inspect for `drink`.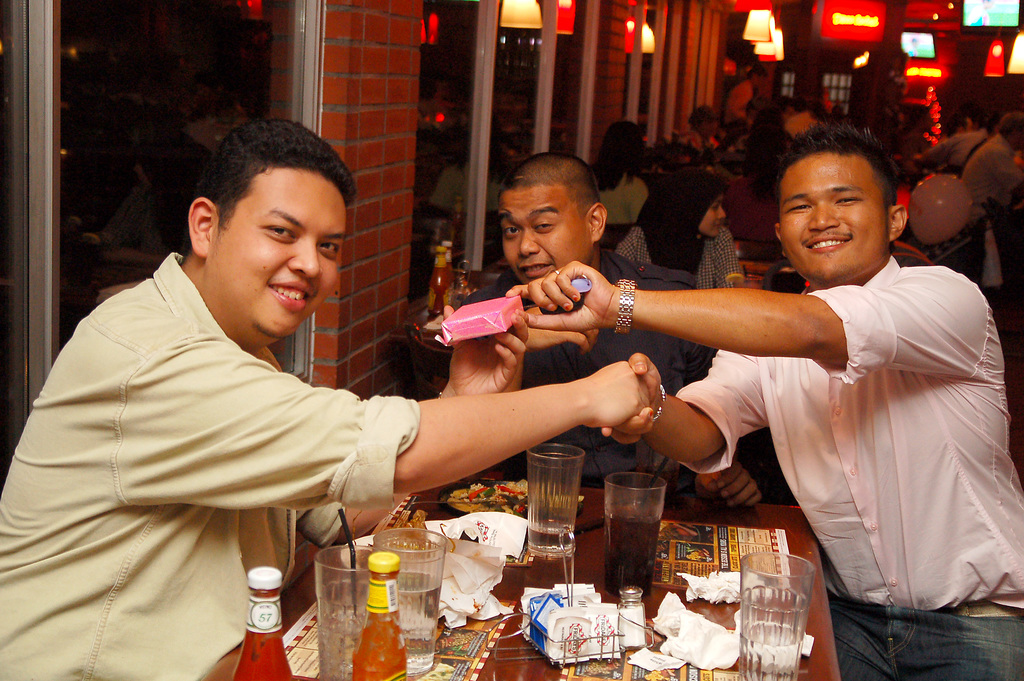
Inspection: (left=739, top=622, right=803, bottom=680).
